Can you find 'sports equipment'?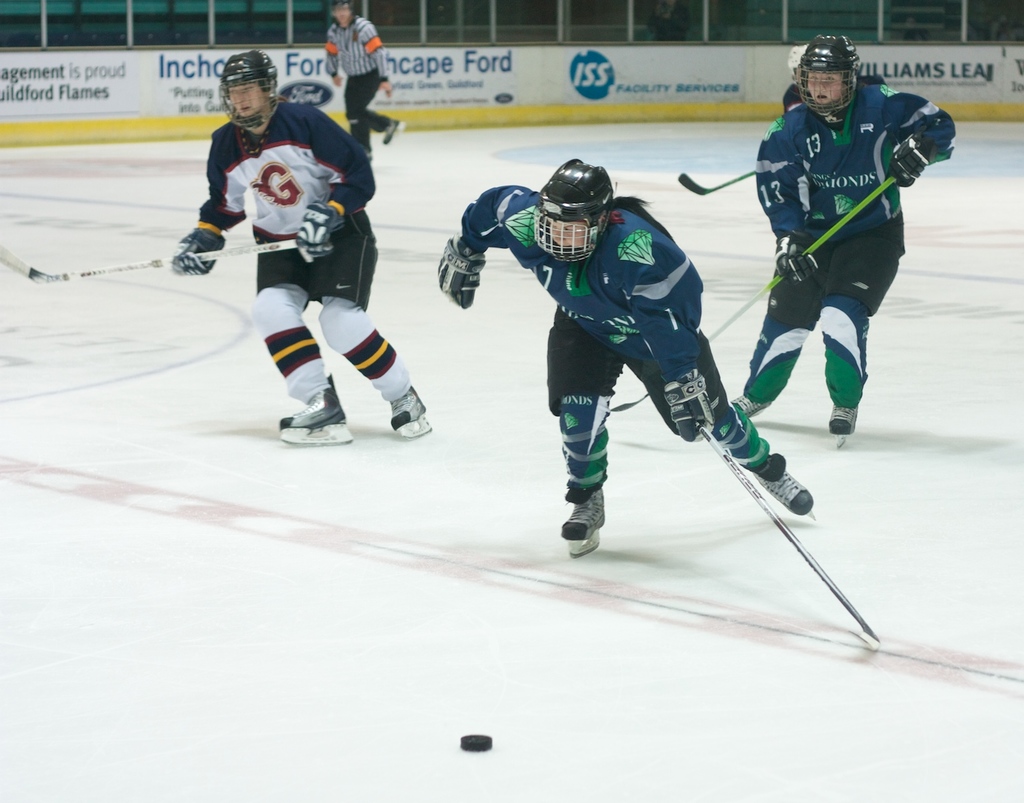
Yes, bounding box: (x1=294, y1=197, x2=345, y2=268).
